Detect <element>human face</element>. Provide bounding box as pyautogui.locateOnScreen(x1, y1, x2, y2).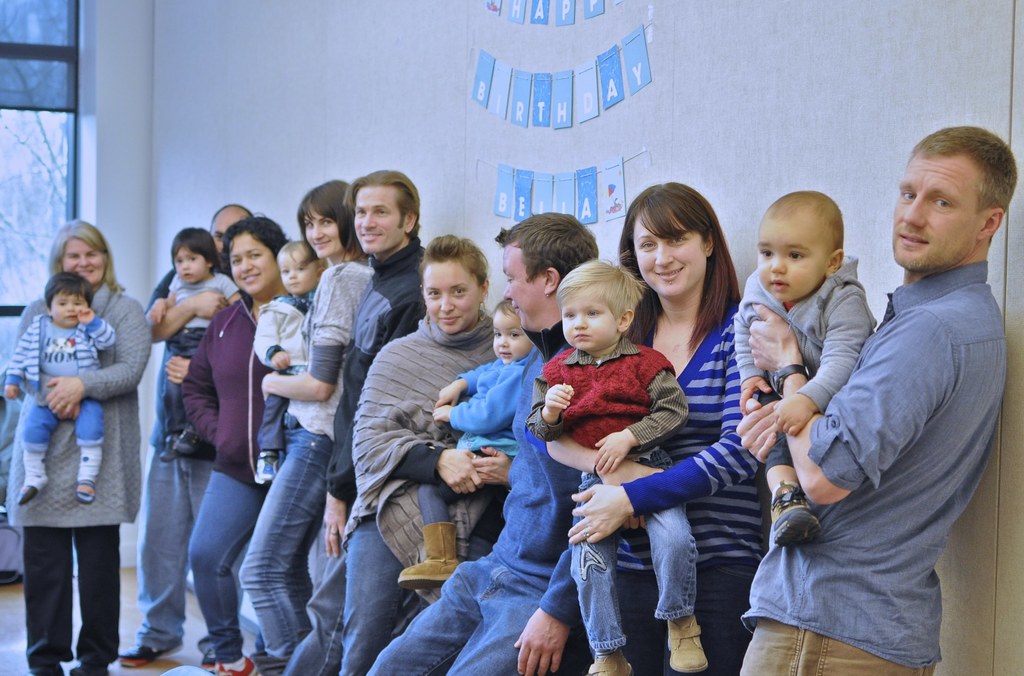
pyautogui.locateOnScreen(304, 206, 345, 261).
